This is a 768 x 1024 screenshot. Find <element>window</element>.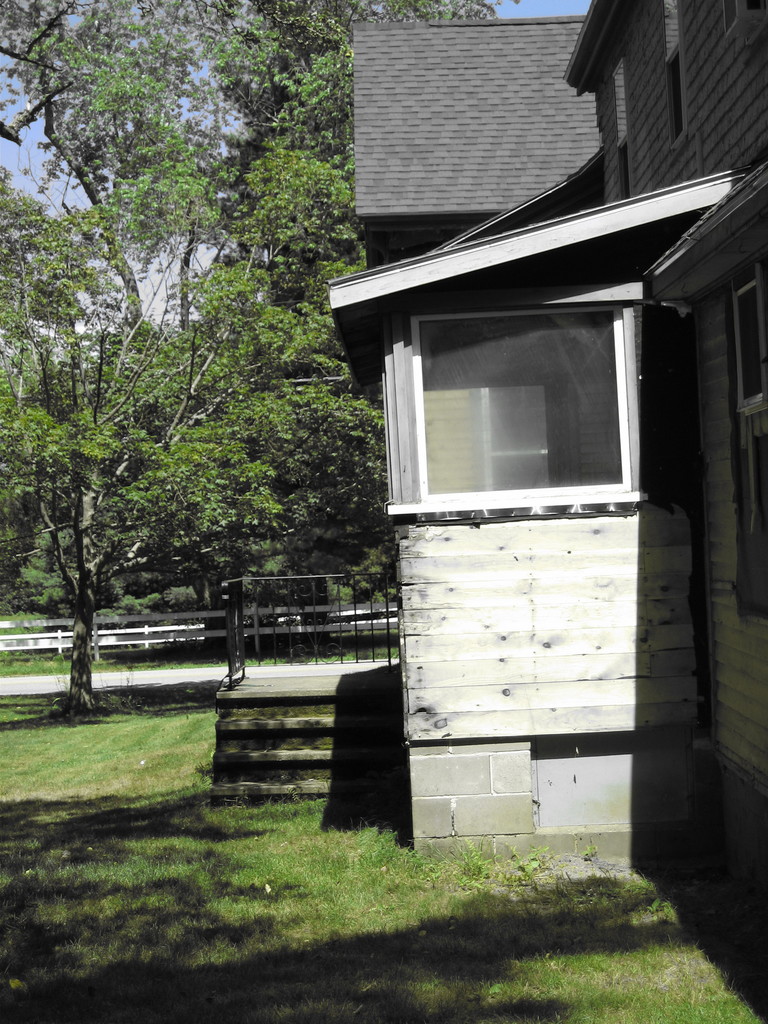
Bounding box: 657 3 694 145.
